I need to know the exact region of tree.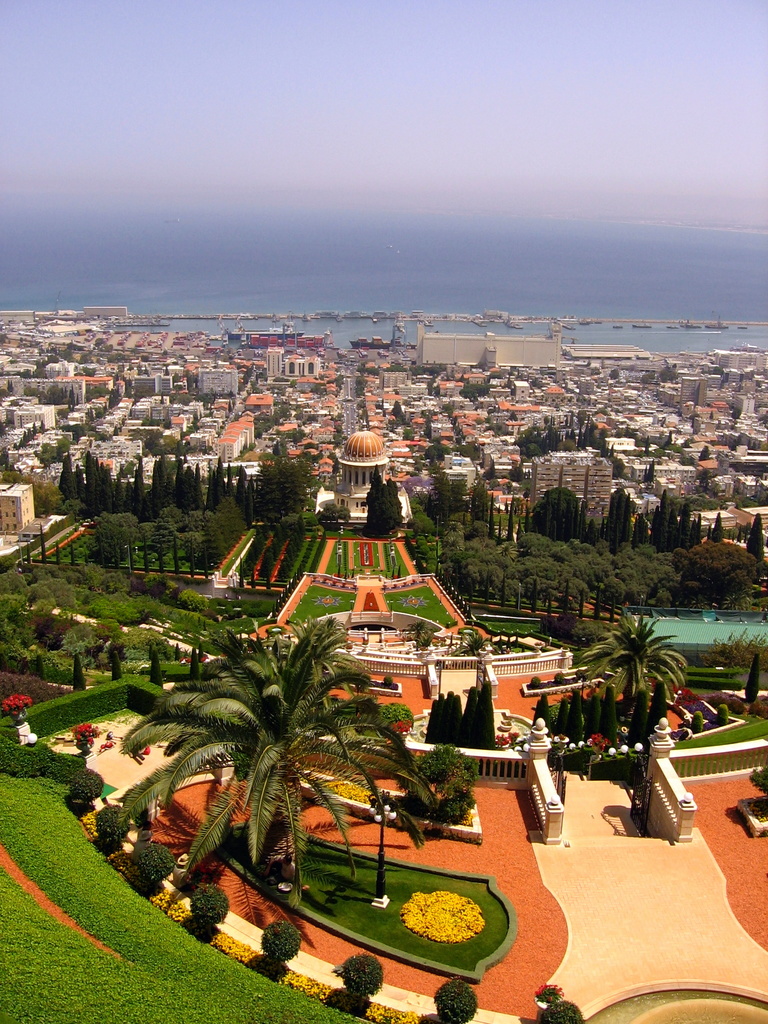
Region: (699,442,716,468).
